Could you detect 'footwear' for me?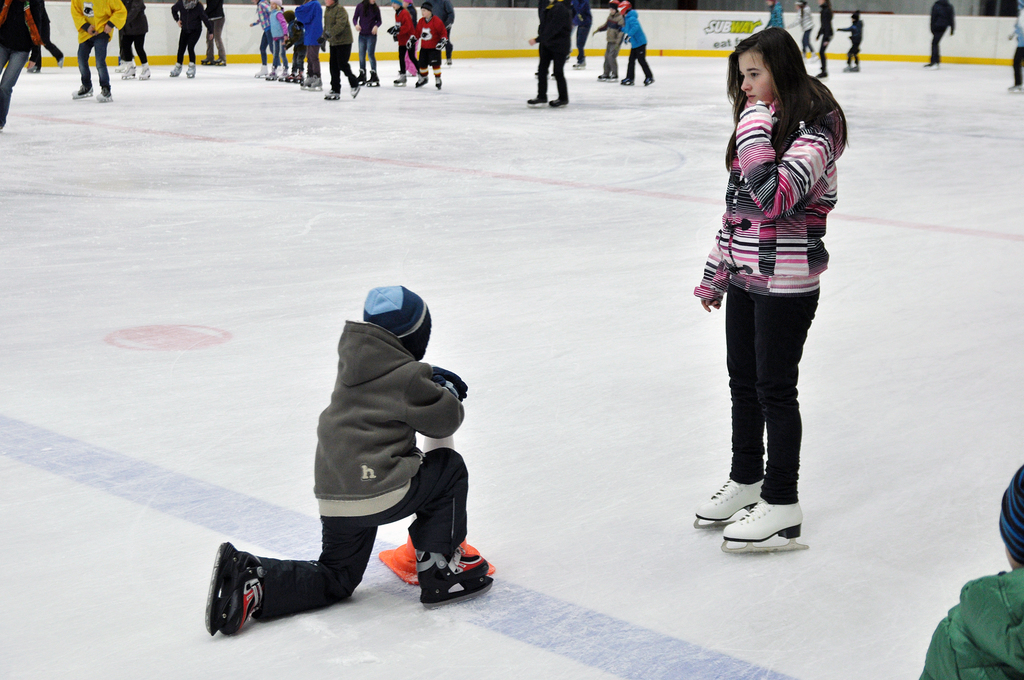
Detection result: box(301, 76, 324, 86).
